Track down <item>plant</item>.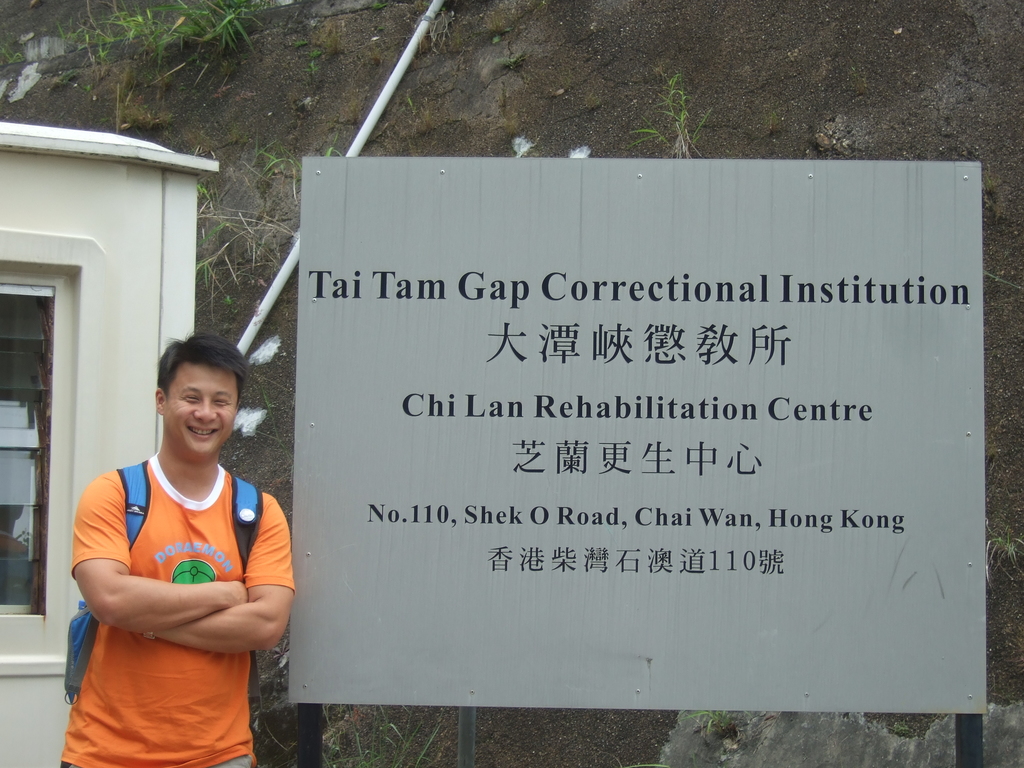
Tracked to select_region(243, 129, 287, 182).
